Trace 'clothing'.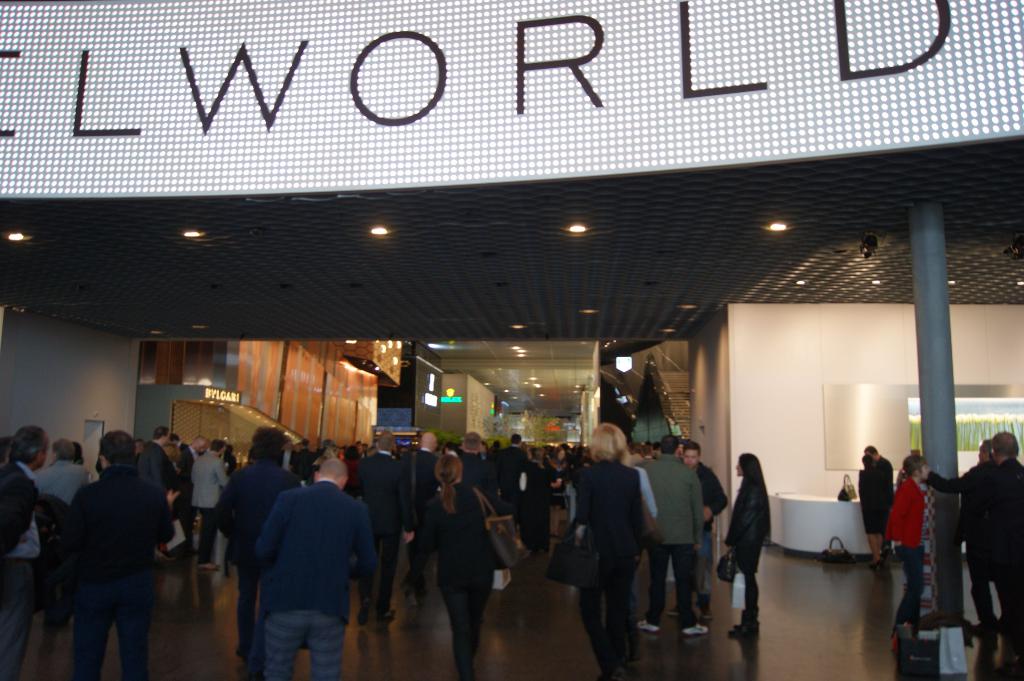
Traced to [726,562,765,634].
